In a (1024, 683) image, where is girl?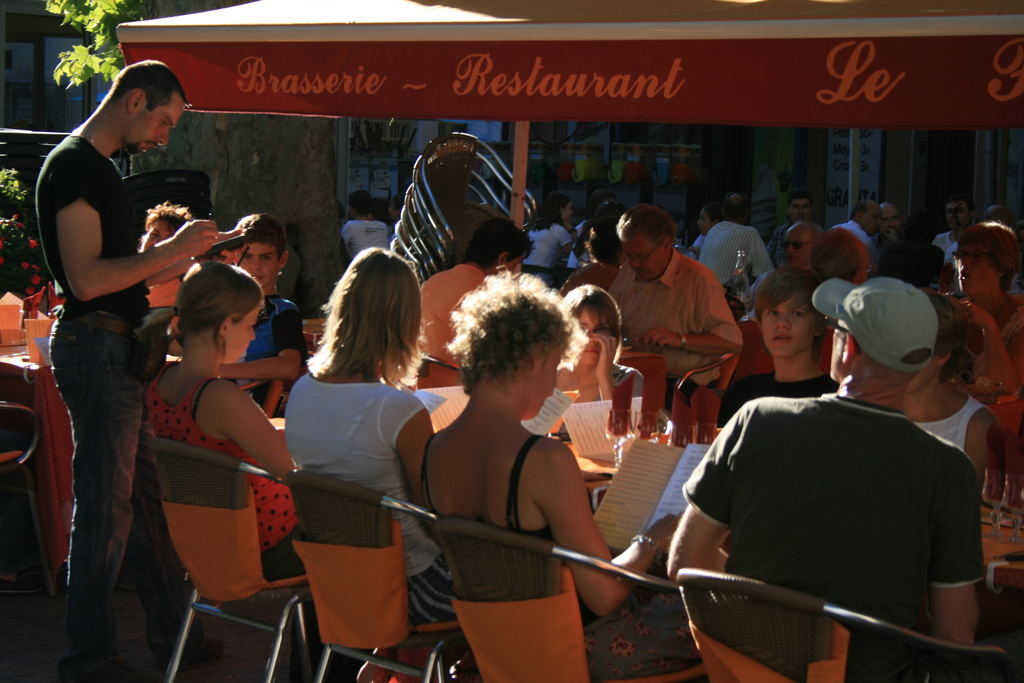
557 283 640 462.
